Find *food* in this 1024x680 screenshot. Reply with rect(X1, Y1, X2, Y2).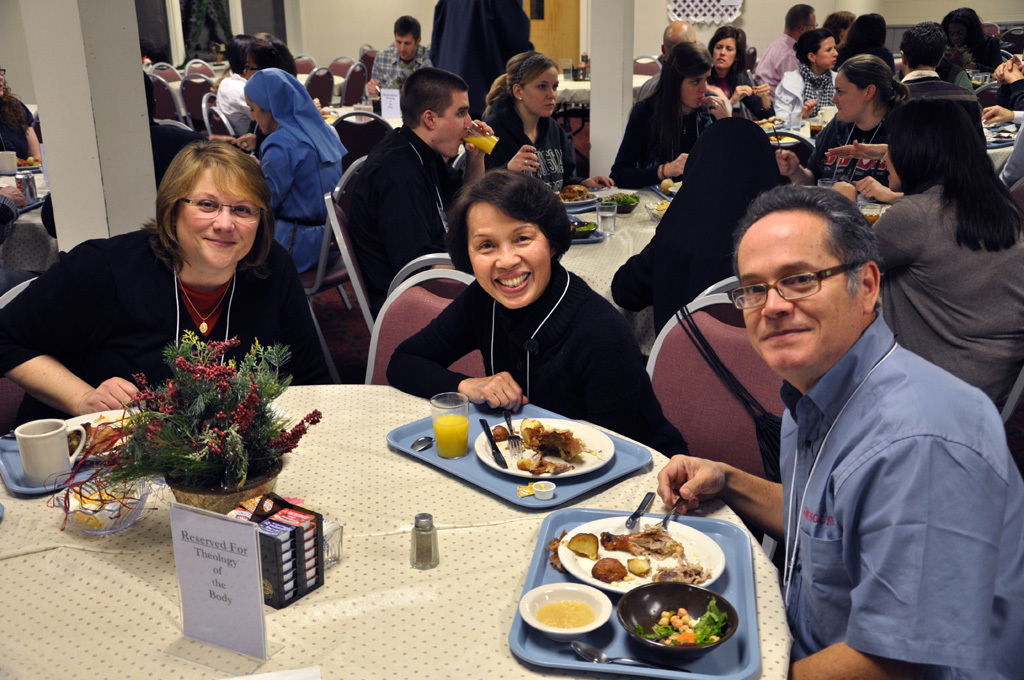
rect(586, 552, 631, 582).
